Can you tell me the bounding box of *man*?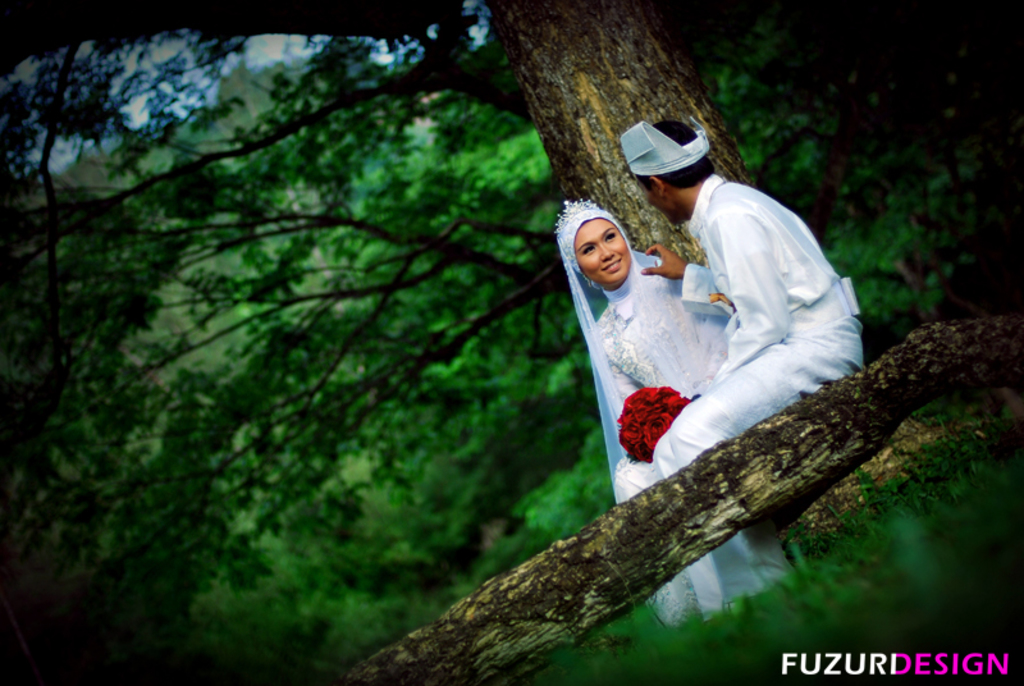
BBox(625, 109, 873, 586).
